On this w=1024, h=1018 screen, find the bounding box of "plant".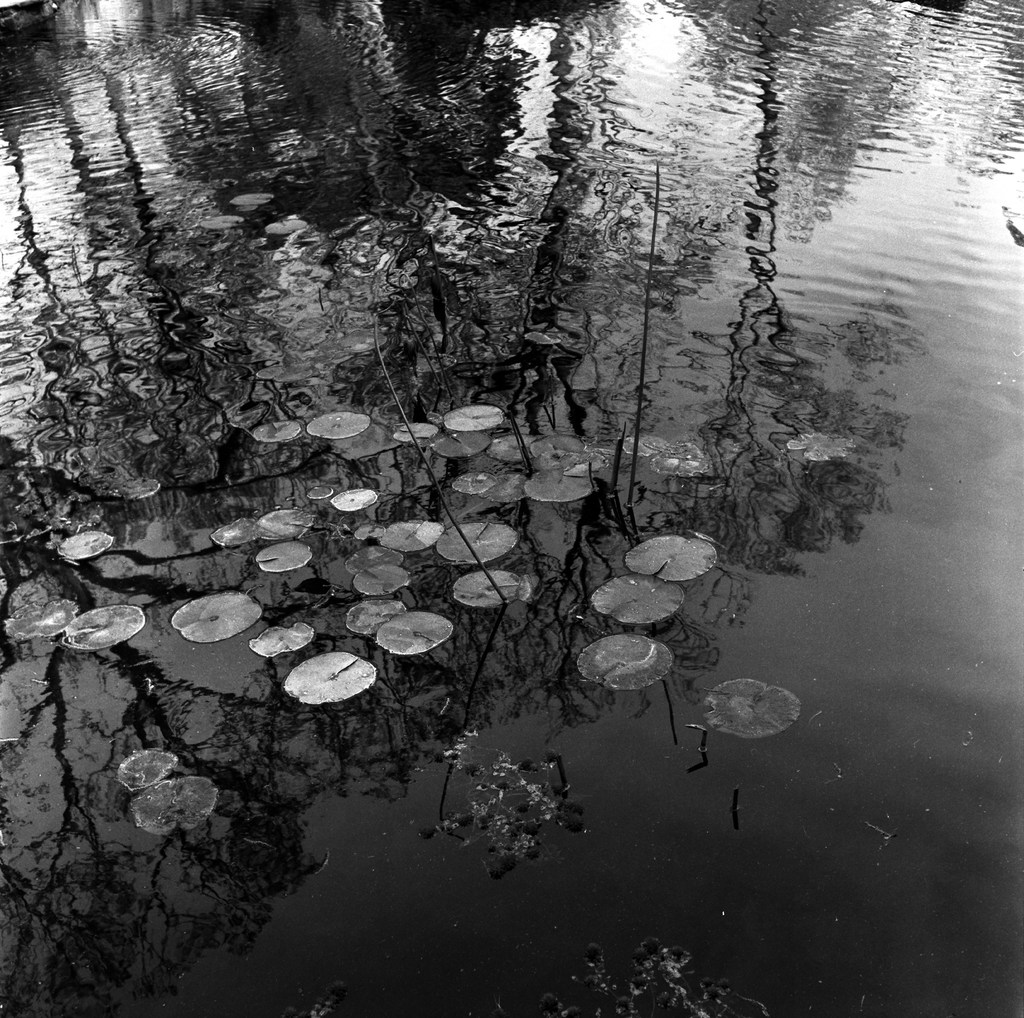
Bounding box: 527 937 770 1017.
